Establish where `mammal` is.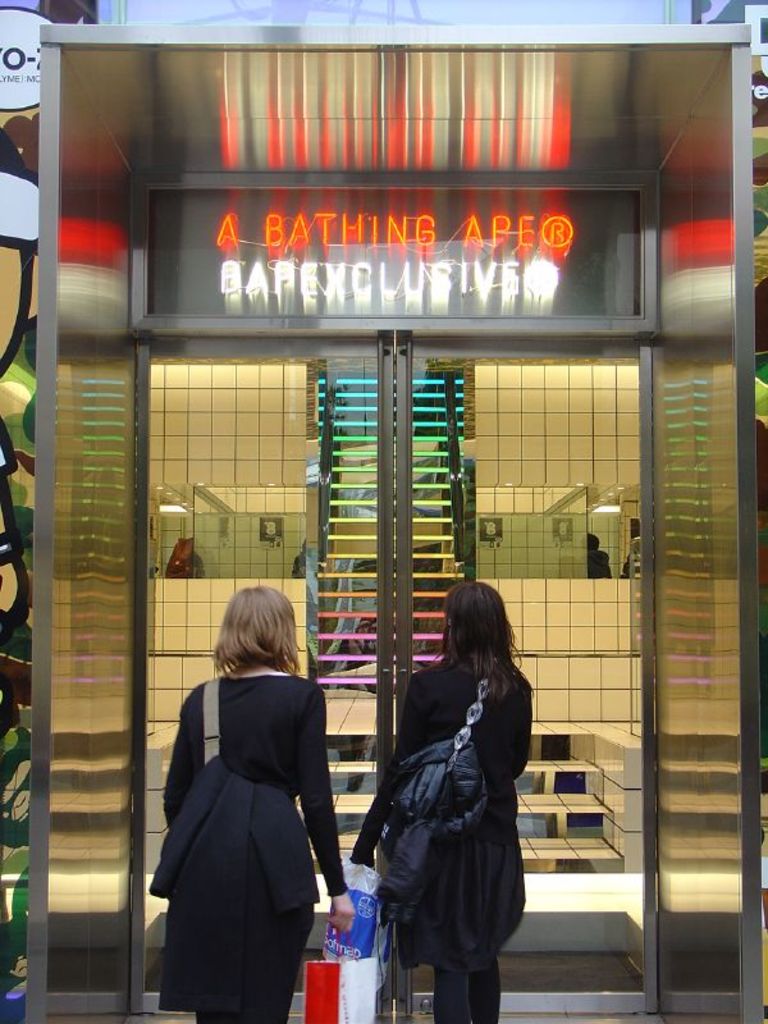
Established at {"left": 351, "top": 576, "right": 534, "bottom": 1023}.
